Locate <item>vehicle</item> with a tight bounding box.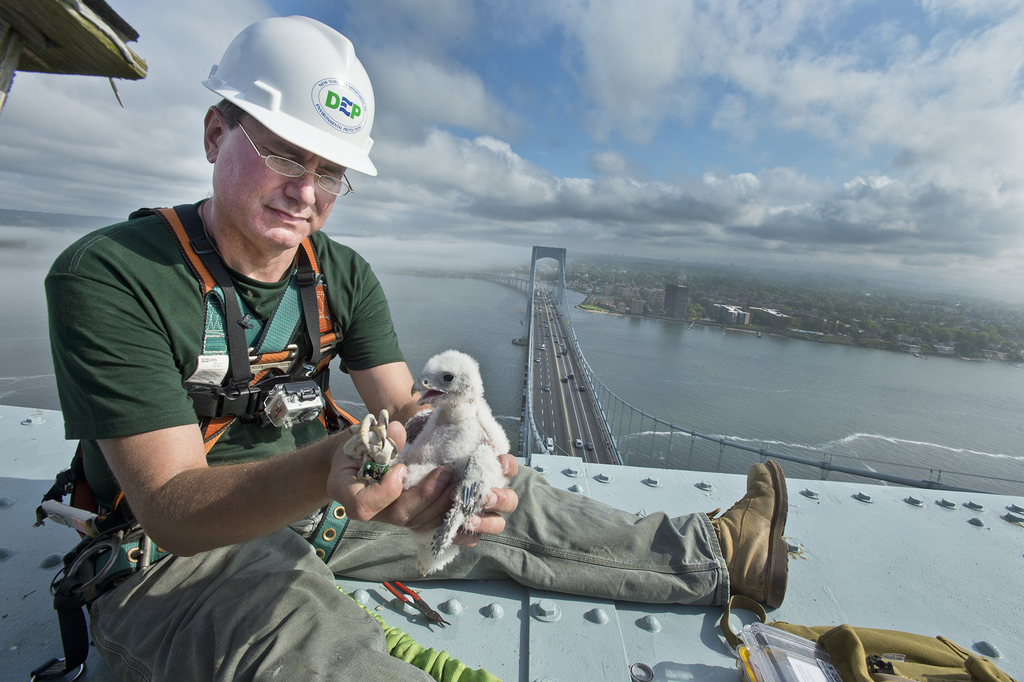
bbox=(581, 441, 591, 451).
